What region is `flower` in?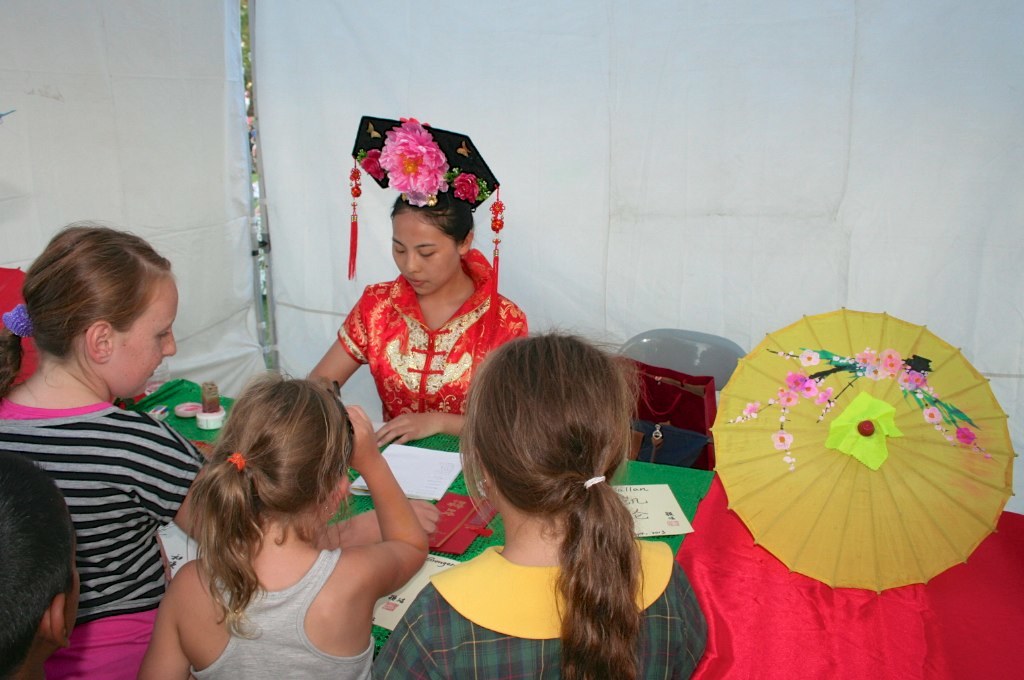
crop(816, 386, 832, 405).
